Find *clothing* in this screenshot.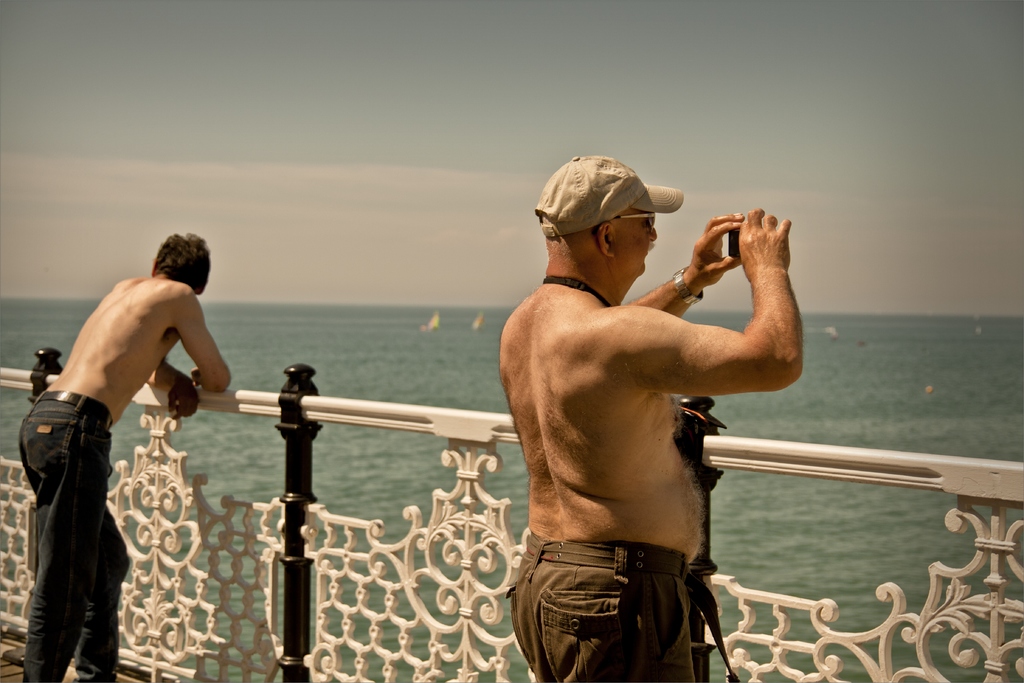
The bounding box for *clothing* is box(502, 527, 698, 682).
